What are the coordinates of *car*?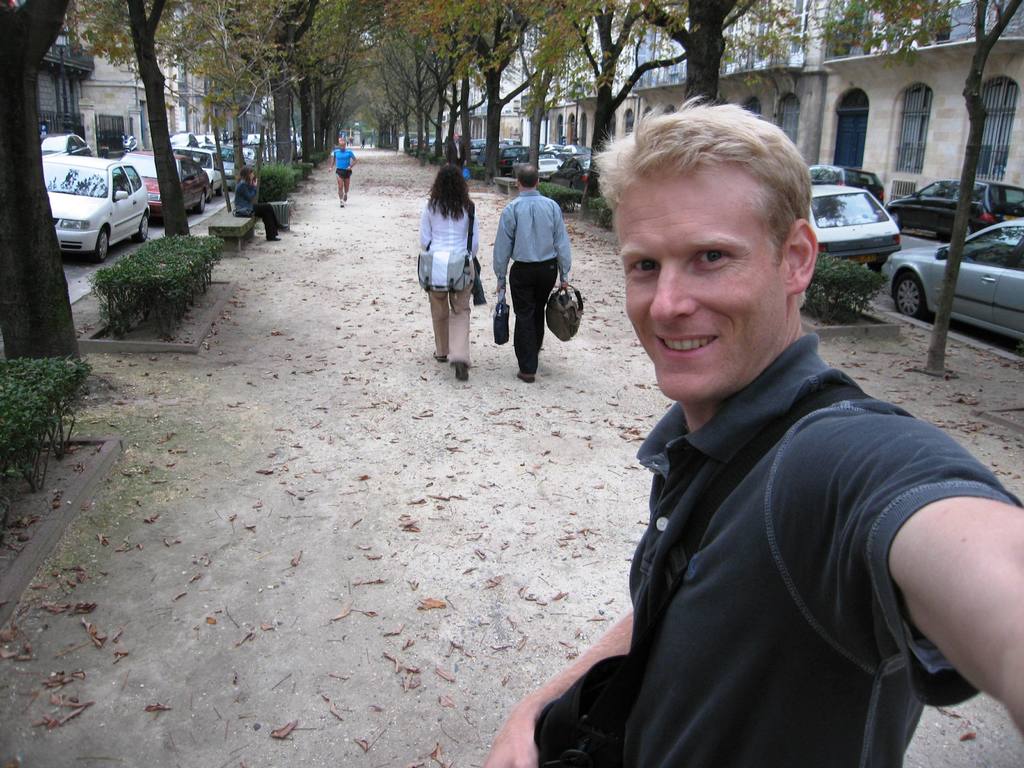
rect(886, 173, 1020, 245).
